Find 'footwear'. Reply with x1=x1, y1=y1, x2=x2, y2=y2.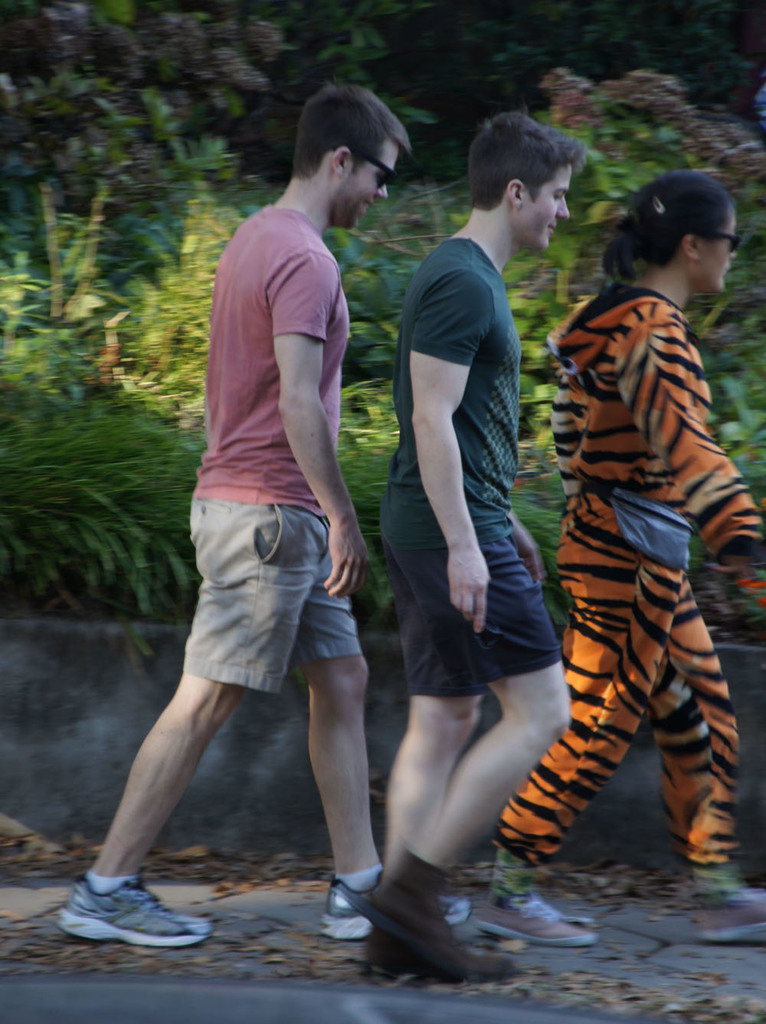
x1=363, y1=926, x2=424, y2=963.
